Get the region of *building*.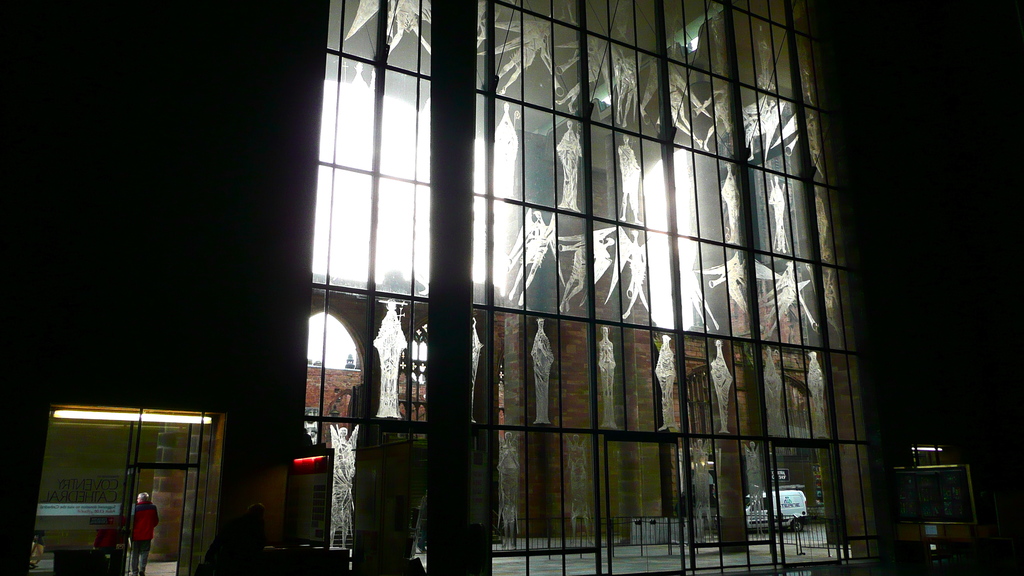
0,0,1023,575.
